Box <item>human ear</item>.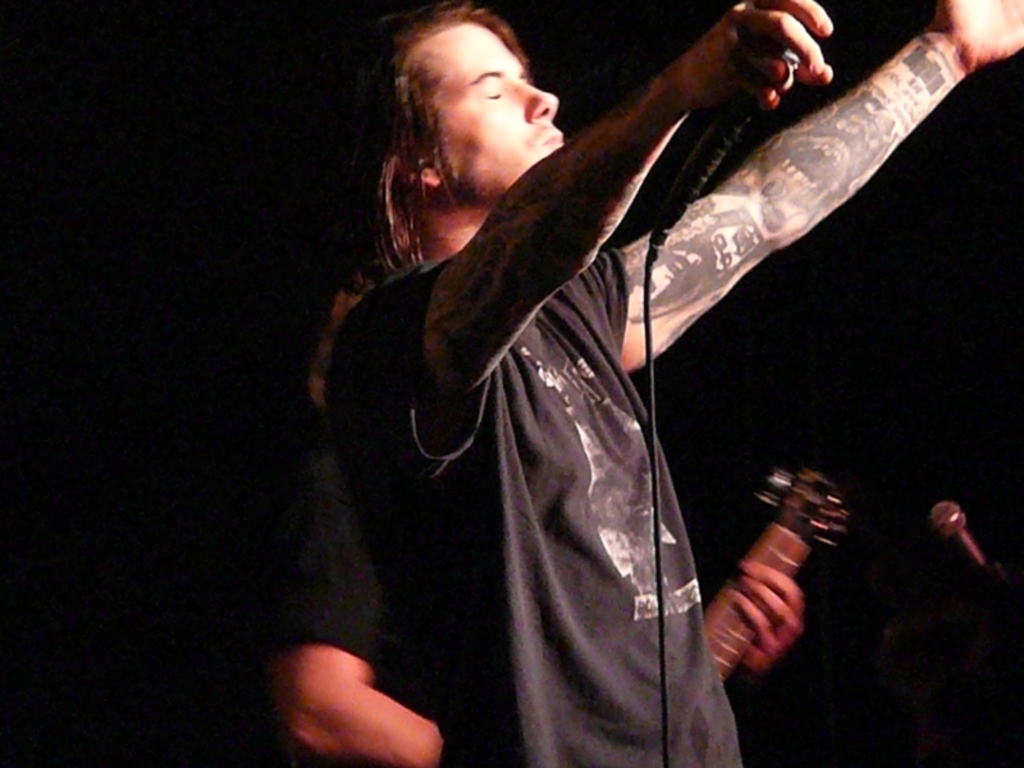
select_region(404, 166, 439, 191).
